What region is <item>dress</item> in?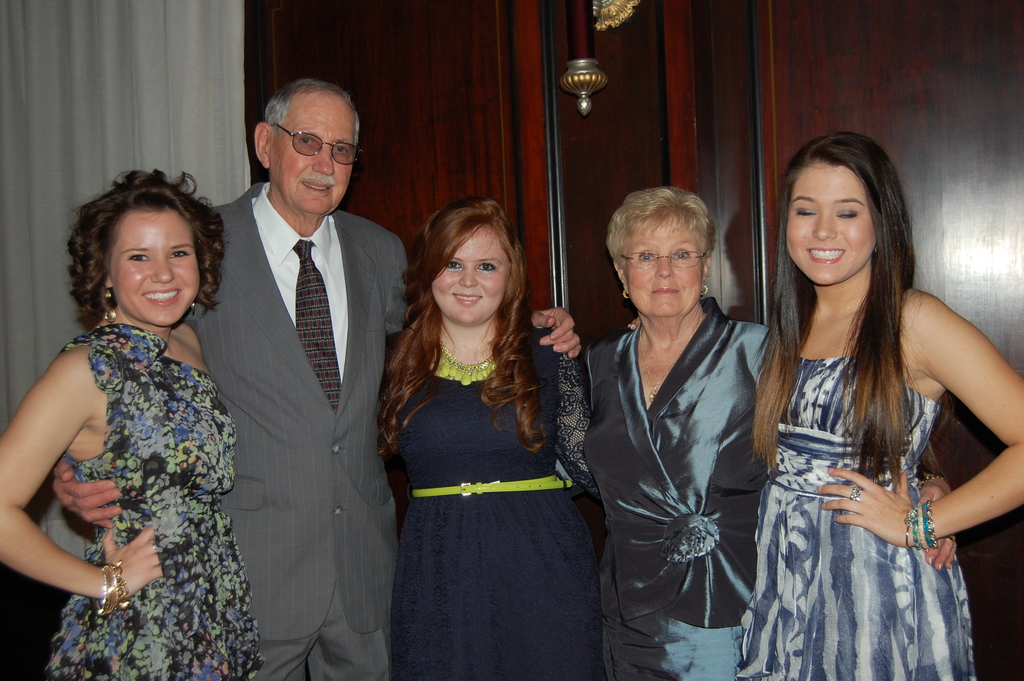
{"x1": 42, "y1": 324, "x2": 263, "y2": 680}.
